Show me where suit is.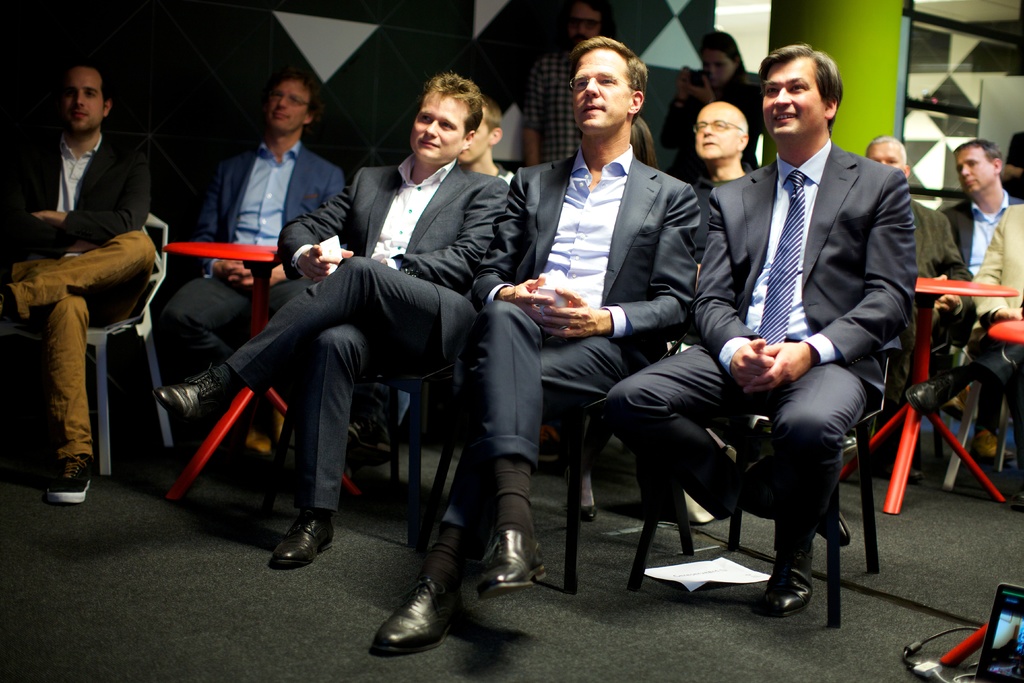
suit is at [940, 189, 1019, 276].
